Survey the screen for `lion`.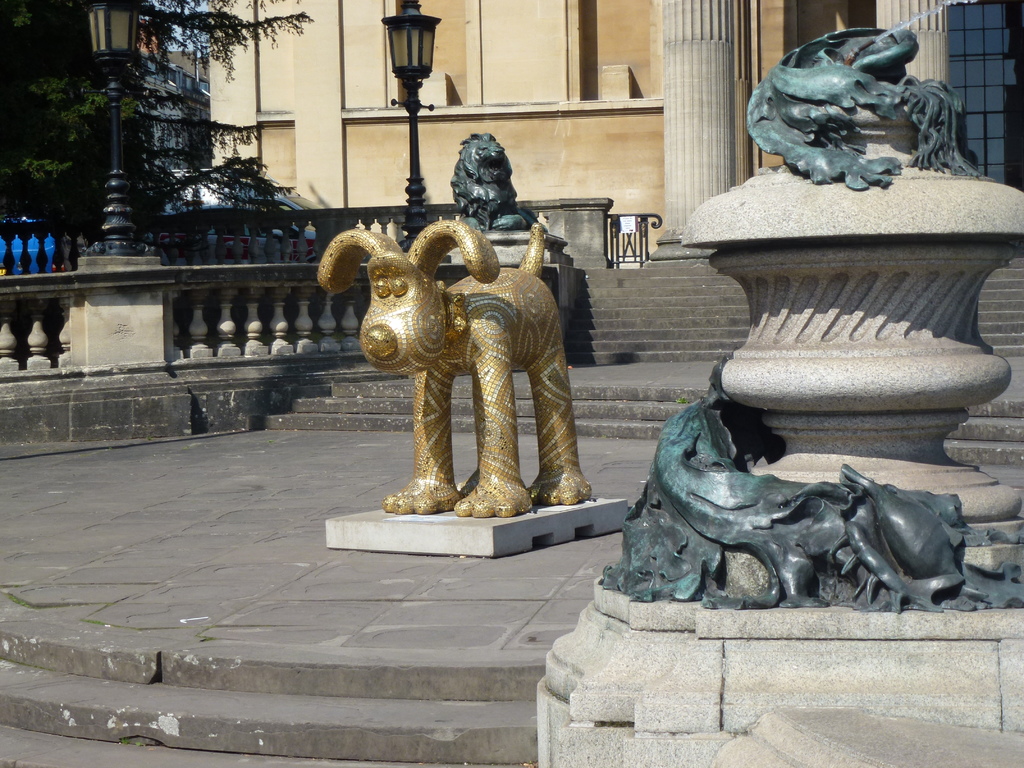
Survey found: pyautogui.locateOnScreen(447, 131, 573, 234).
